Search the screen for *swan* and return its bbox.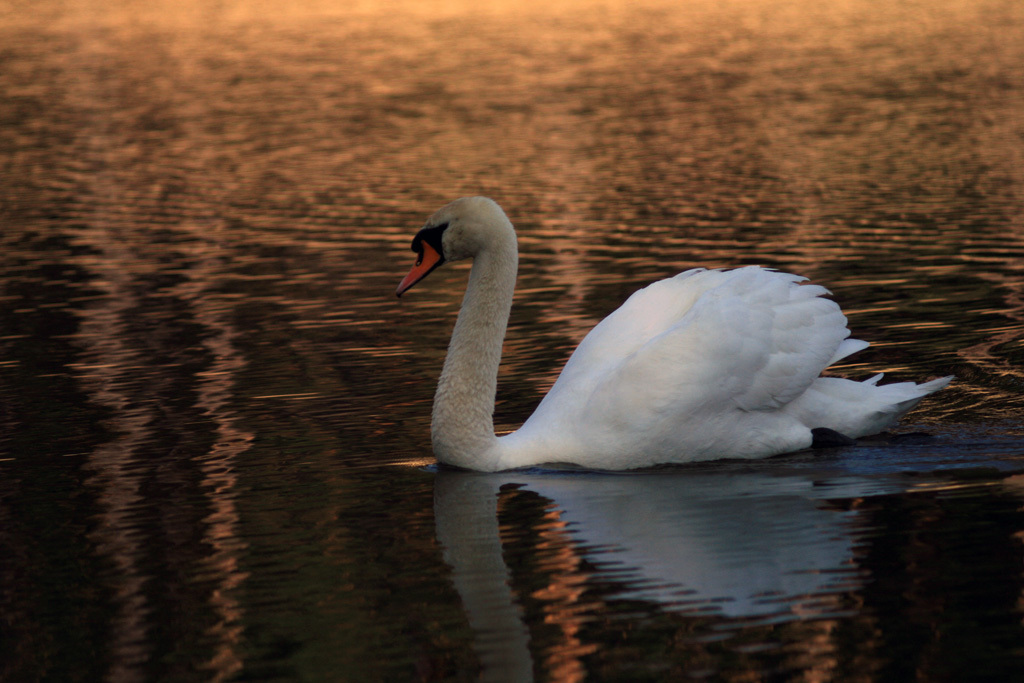
Found: [left=370, top=184, right=951, bottom=481].
